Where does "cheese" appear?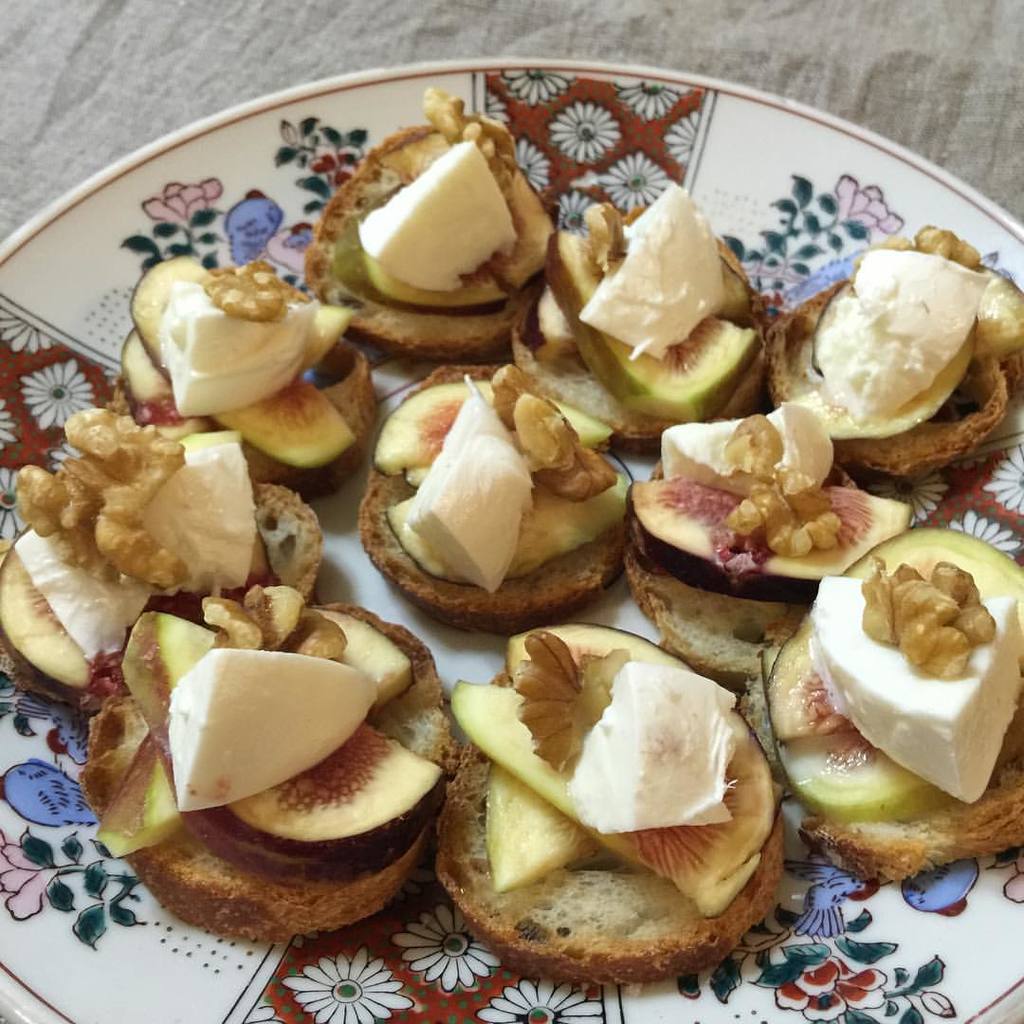
Appears at {"x1": 357, "y1": 140, "x2": 515, "y2": 294}.
